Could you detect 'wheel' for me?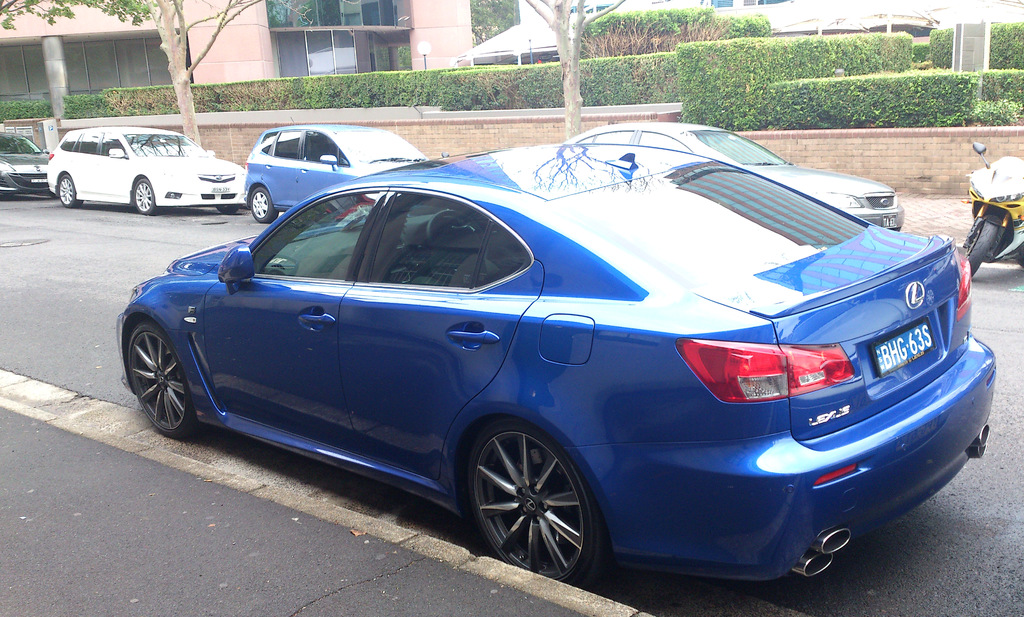
Detection result: bbox(967, 222, 1000, 283).
